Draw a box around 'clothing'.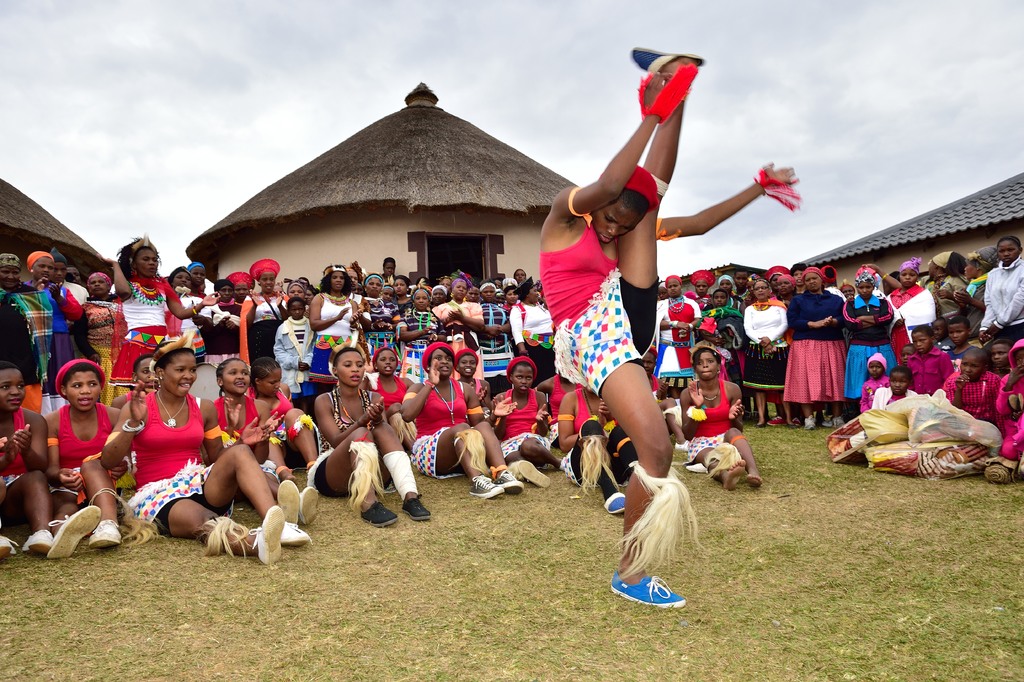
[left=497, top=388, right=548, bottom=463].
